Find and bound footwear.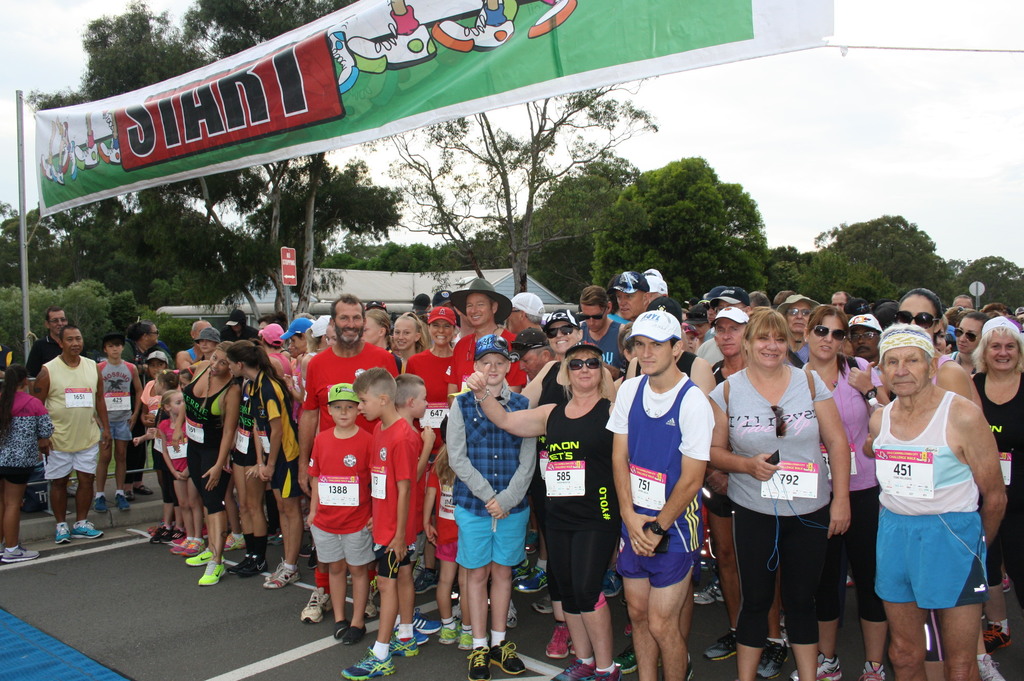
Bound: pyautogui.locateOnScreen(307, 549, 319, 572).
